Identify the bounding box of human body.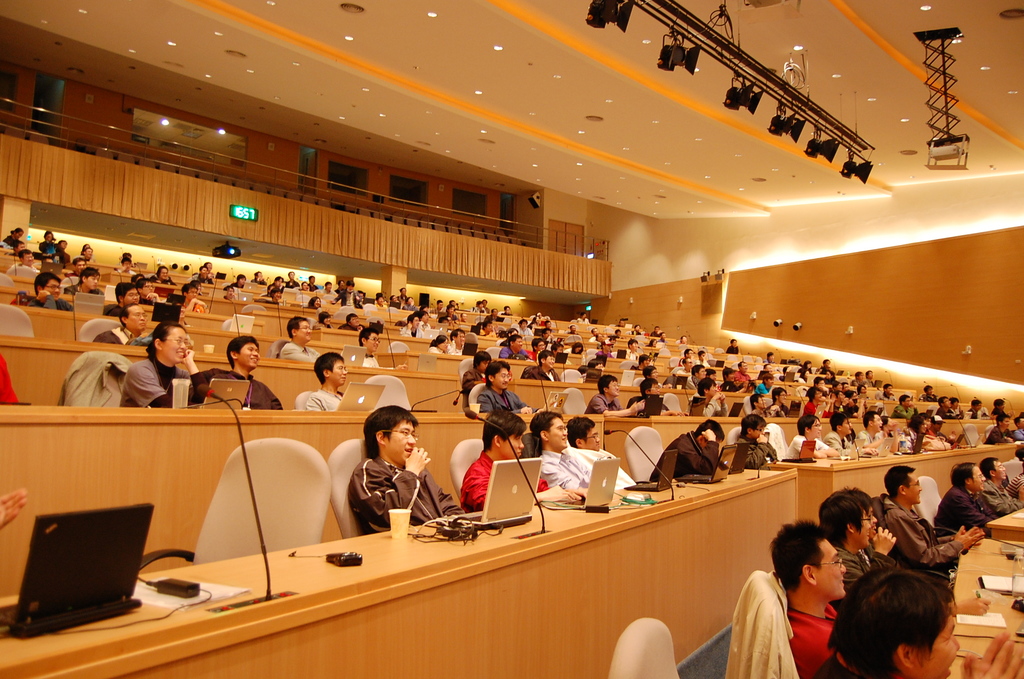
(x1=628, y1=376, x2=683, y2=414).
